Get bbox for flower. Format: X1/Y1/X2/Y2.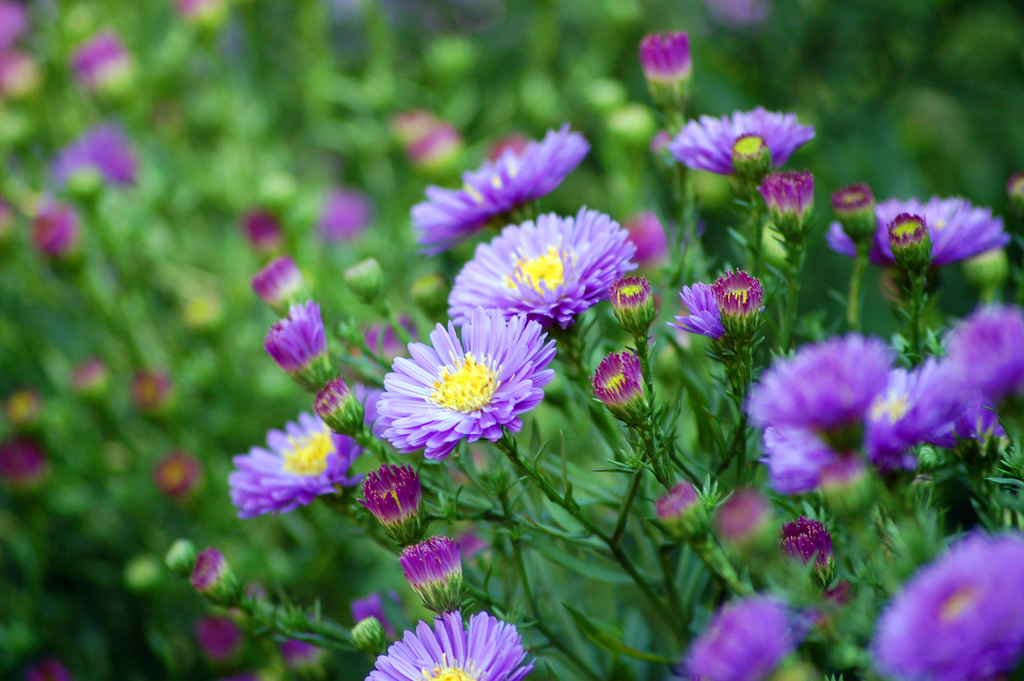
339/254/381/303.
